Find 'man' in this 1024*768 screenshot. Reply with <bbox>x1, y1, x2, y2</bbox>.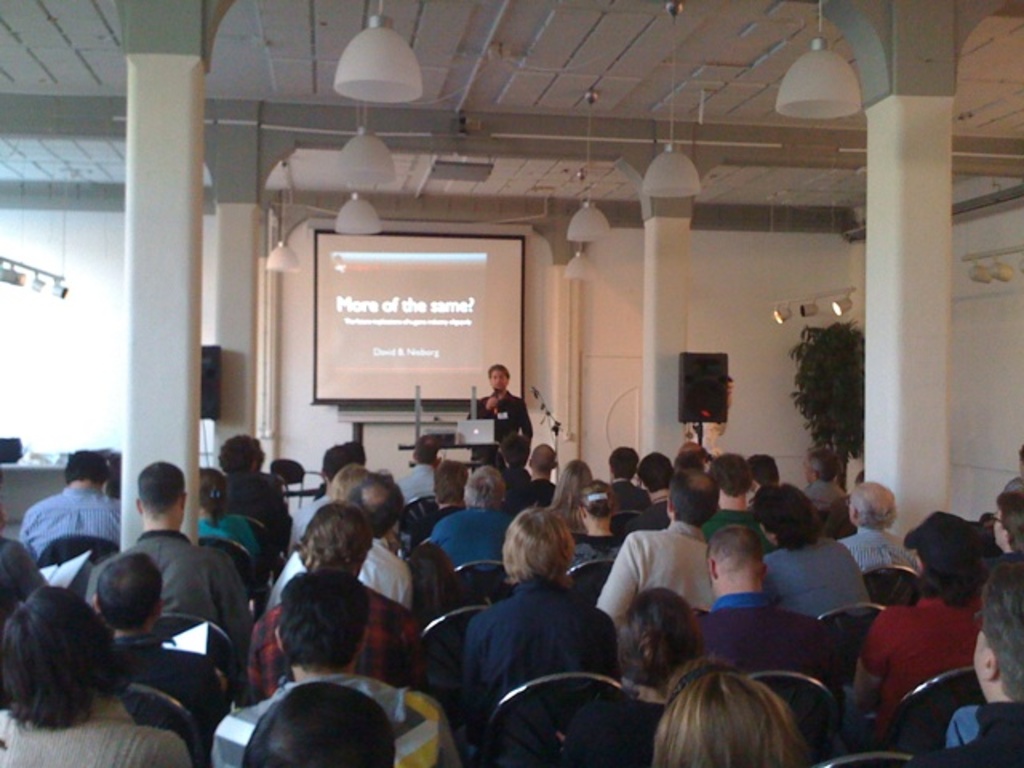
<bbox>603, 445, 642, 510</bbox>.
